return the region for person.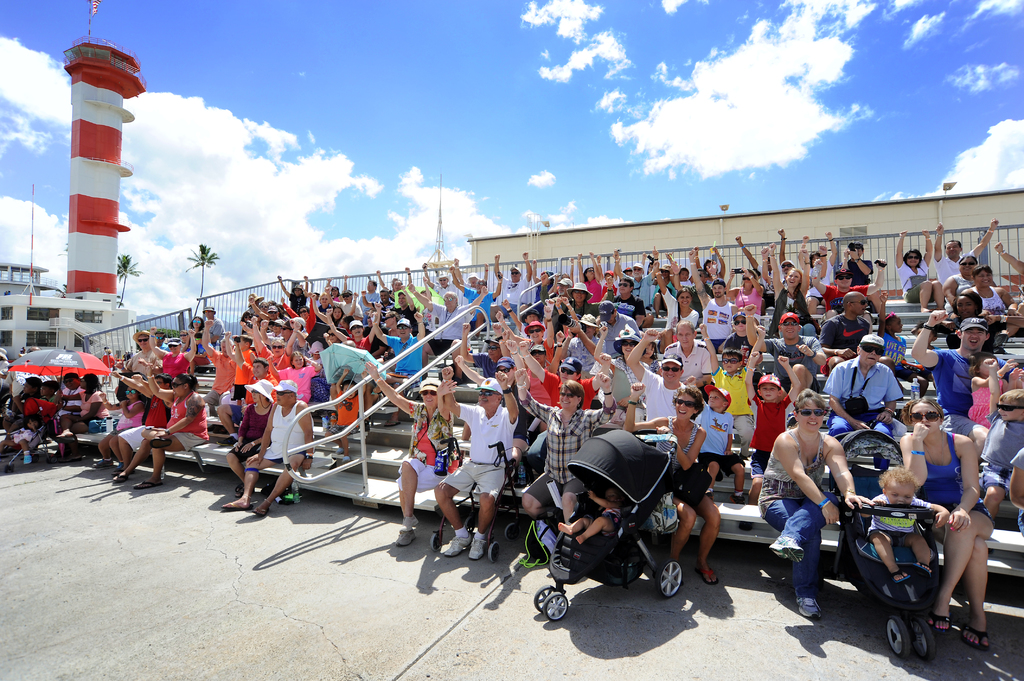
[955,262,1023,353].
